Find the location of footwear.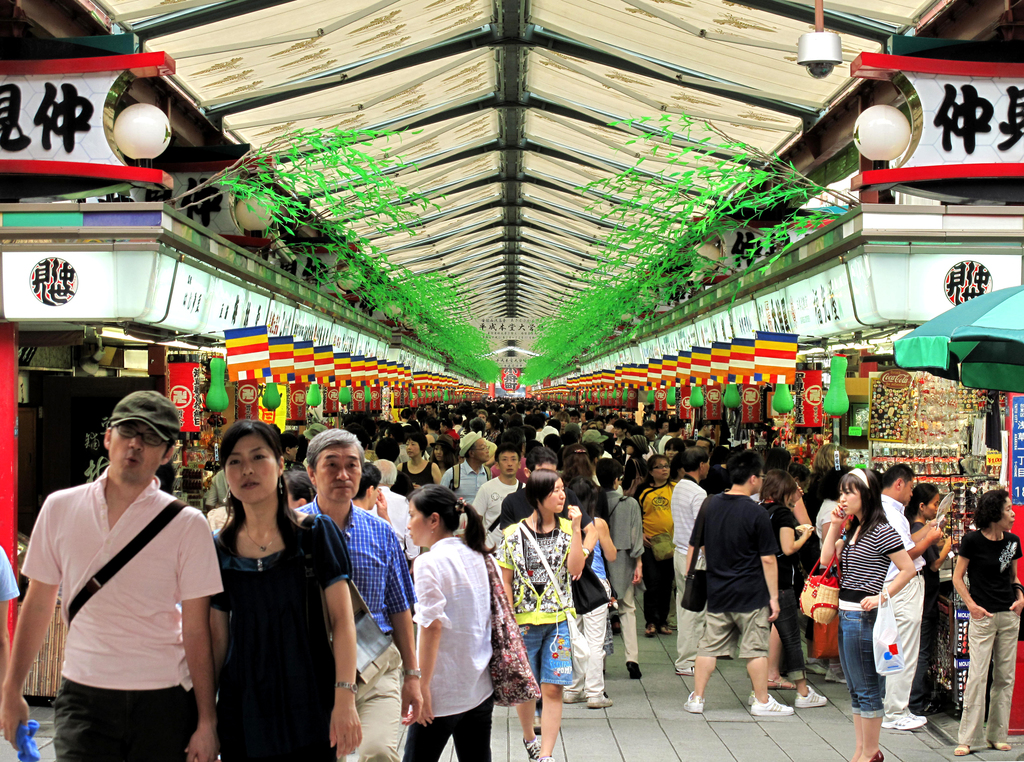
Location: rect(561, 692, 589, 708).
